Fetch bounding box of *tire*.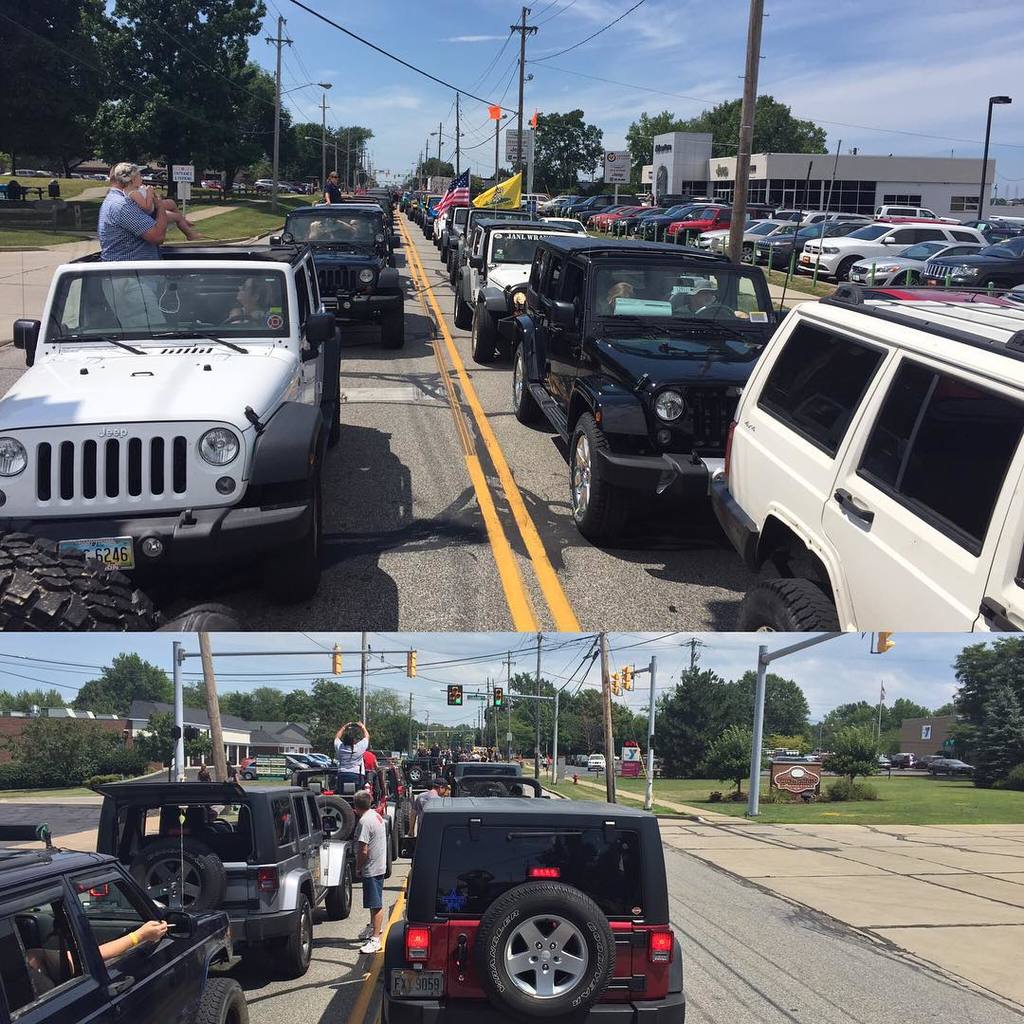
Bbox: x1=114, y1=832, x2=227, y2=914.
